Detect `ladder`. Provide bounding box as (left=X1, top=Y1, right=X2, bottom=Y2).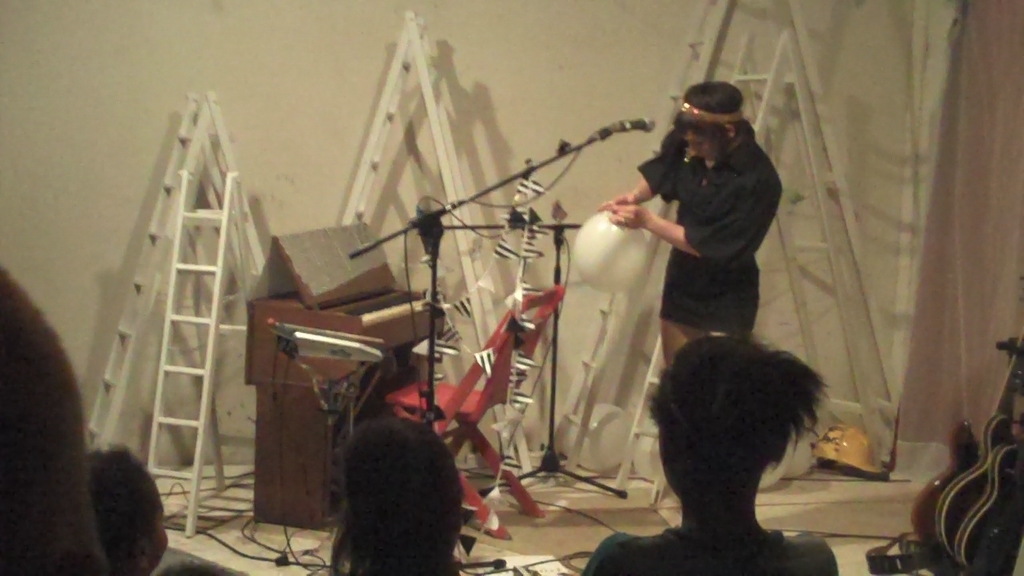
(left=549, top=0, right=910, bottom=471).
